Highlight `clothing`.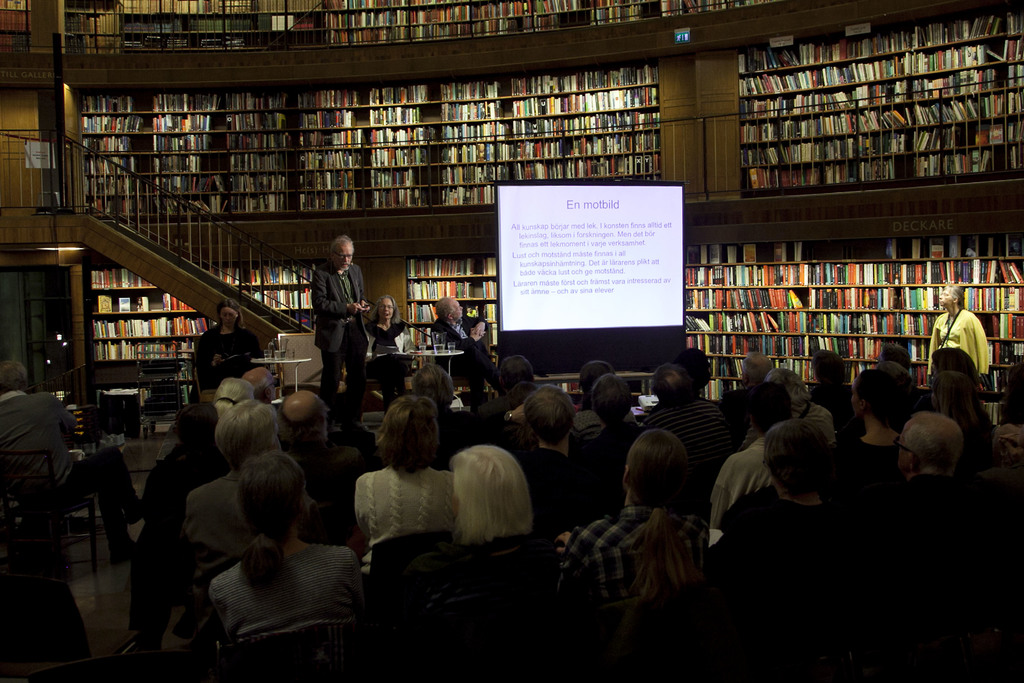
Highlighted region: {"left": 515, "top": 447, "right": 590, "bottom": 564}.
